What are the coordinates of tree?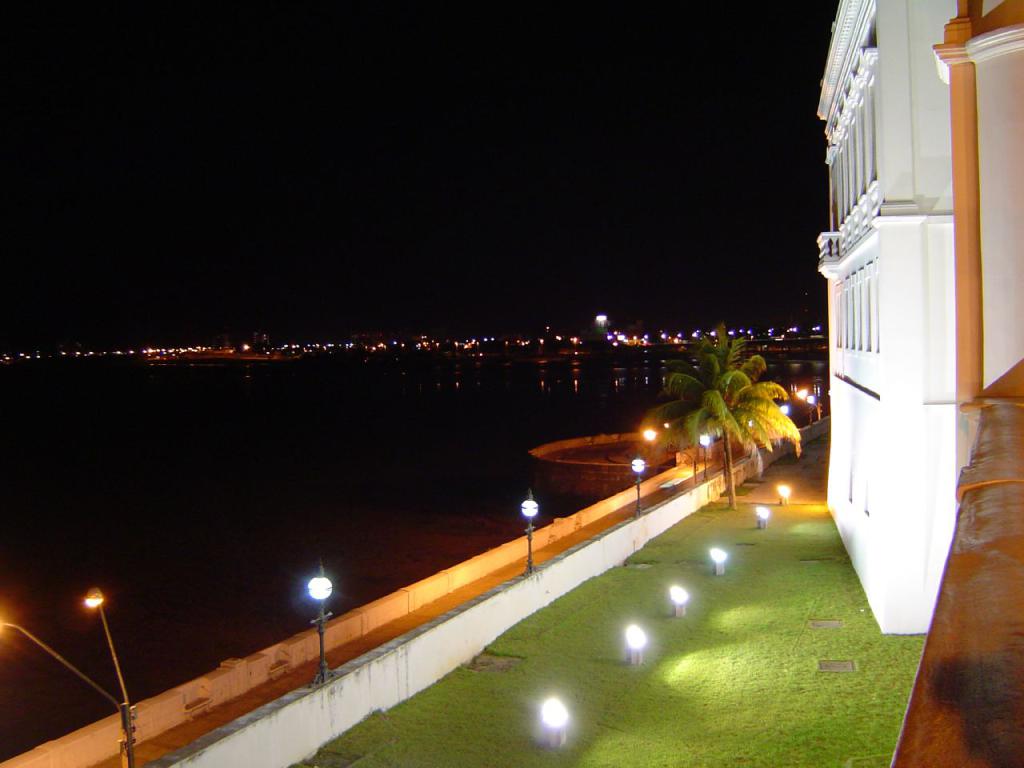
select_region(663, 332, 805, 502).
